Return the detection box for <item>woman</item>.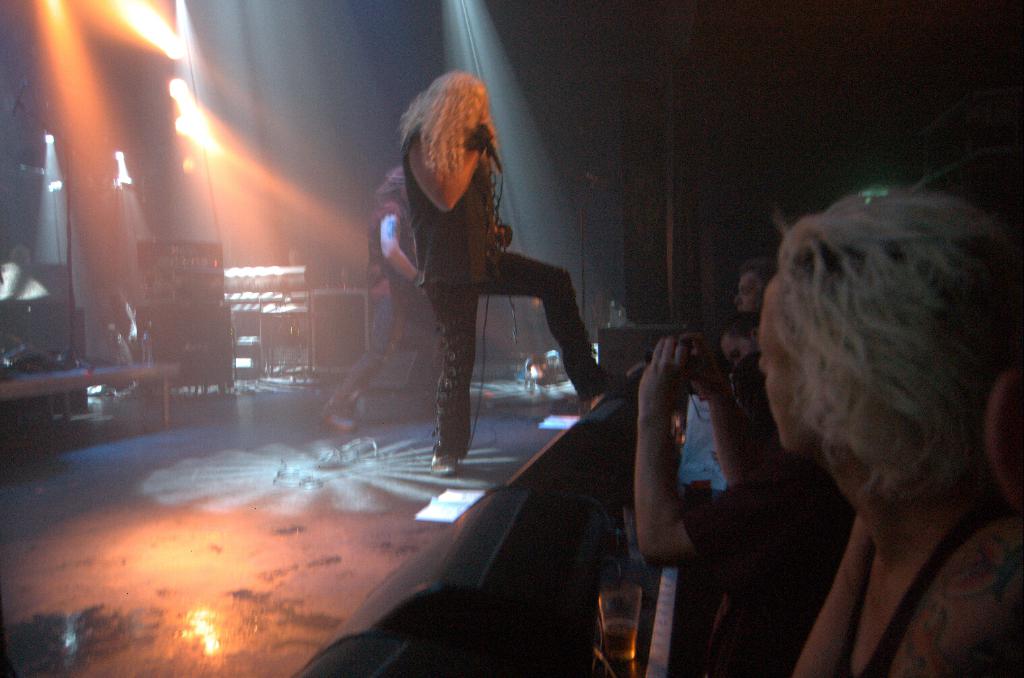
[756,165,1023,677].
